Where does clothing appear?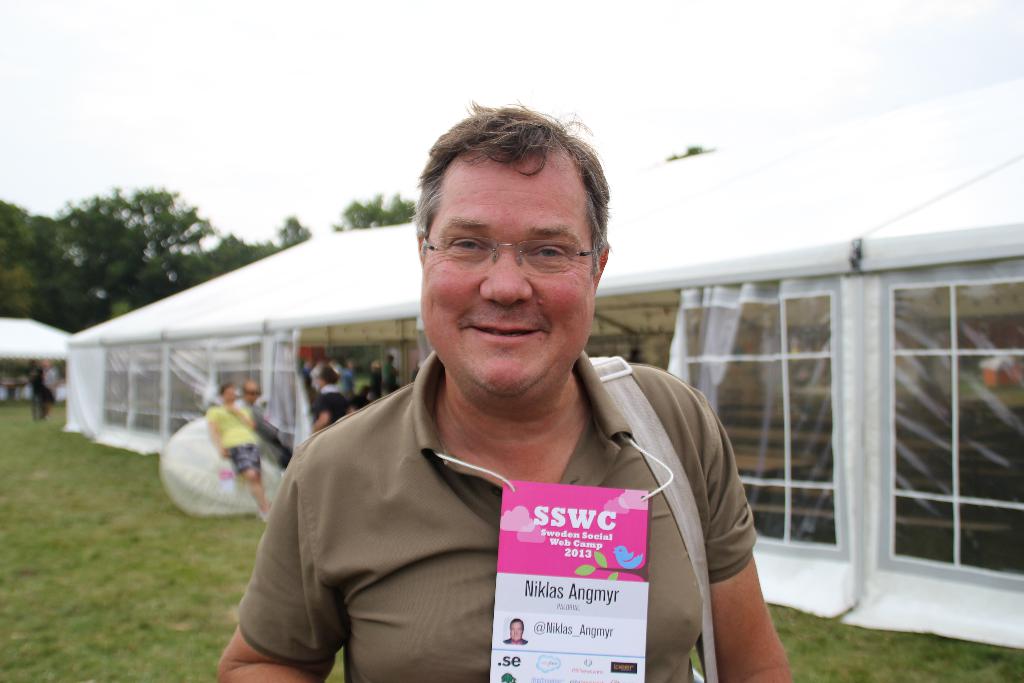
Appears at 238/398/262/436.
